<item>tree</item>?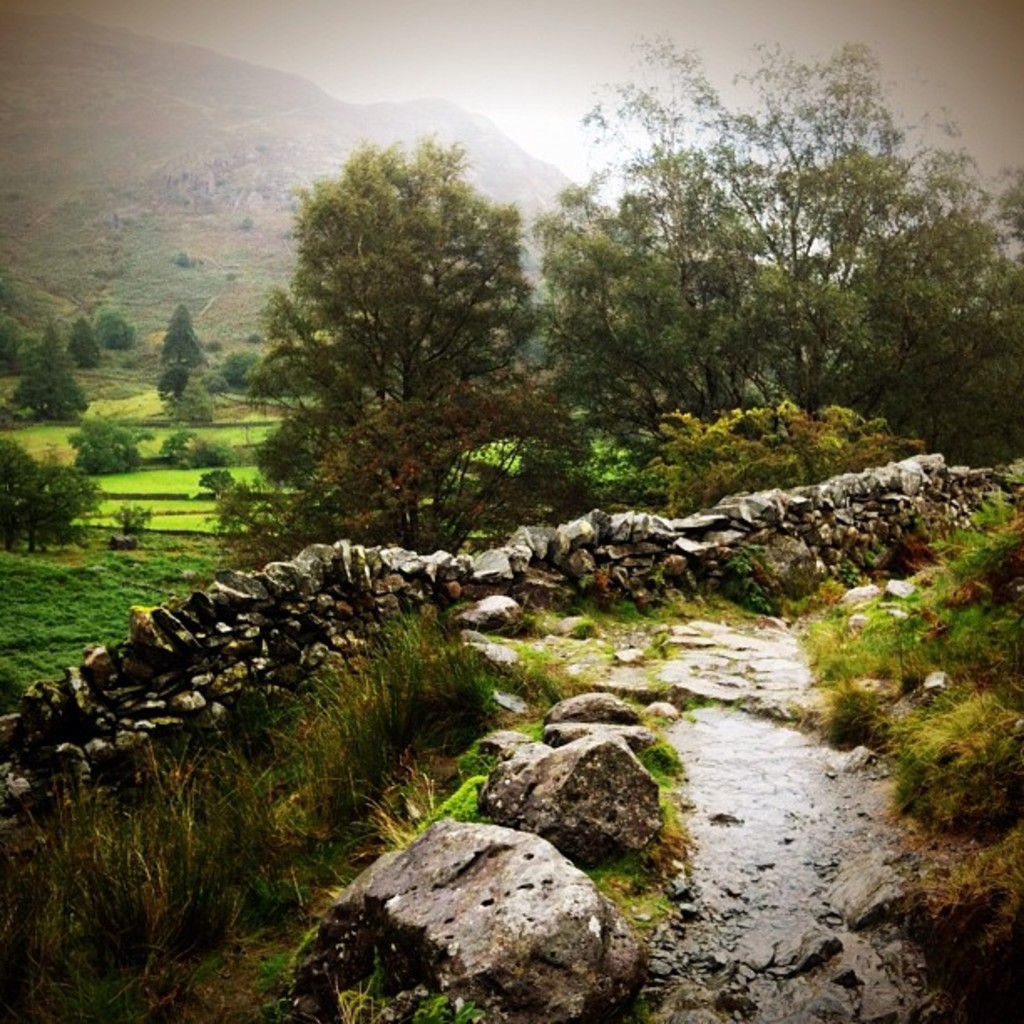
{"x1": 70, "y1": 318, "x2": 105, "y2": 368}
